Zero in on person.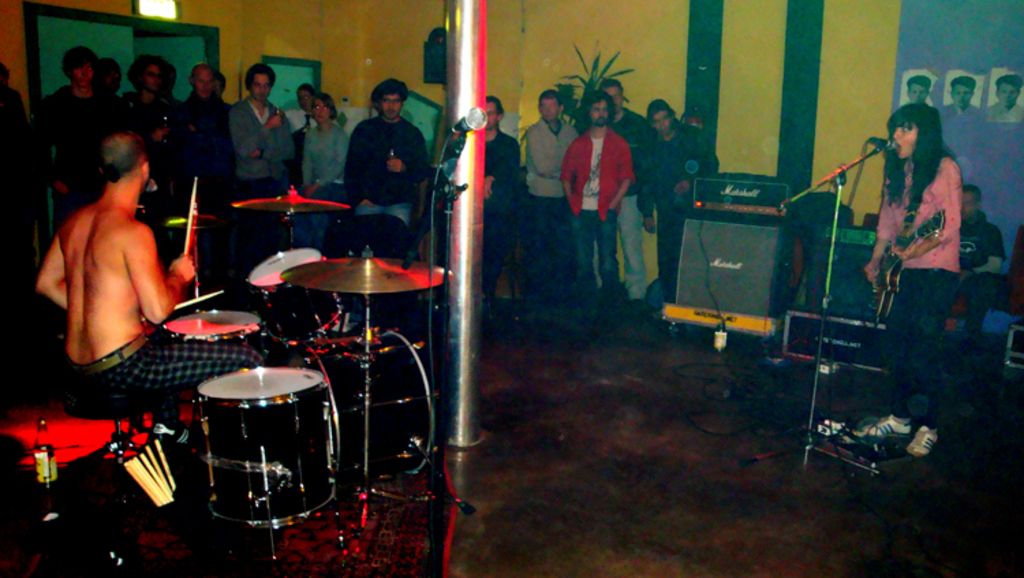
Zeroed in: left=905, top=72, right=928, bottom=100.
